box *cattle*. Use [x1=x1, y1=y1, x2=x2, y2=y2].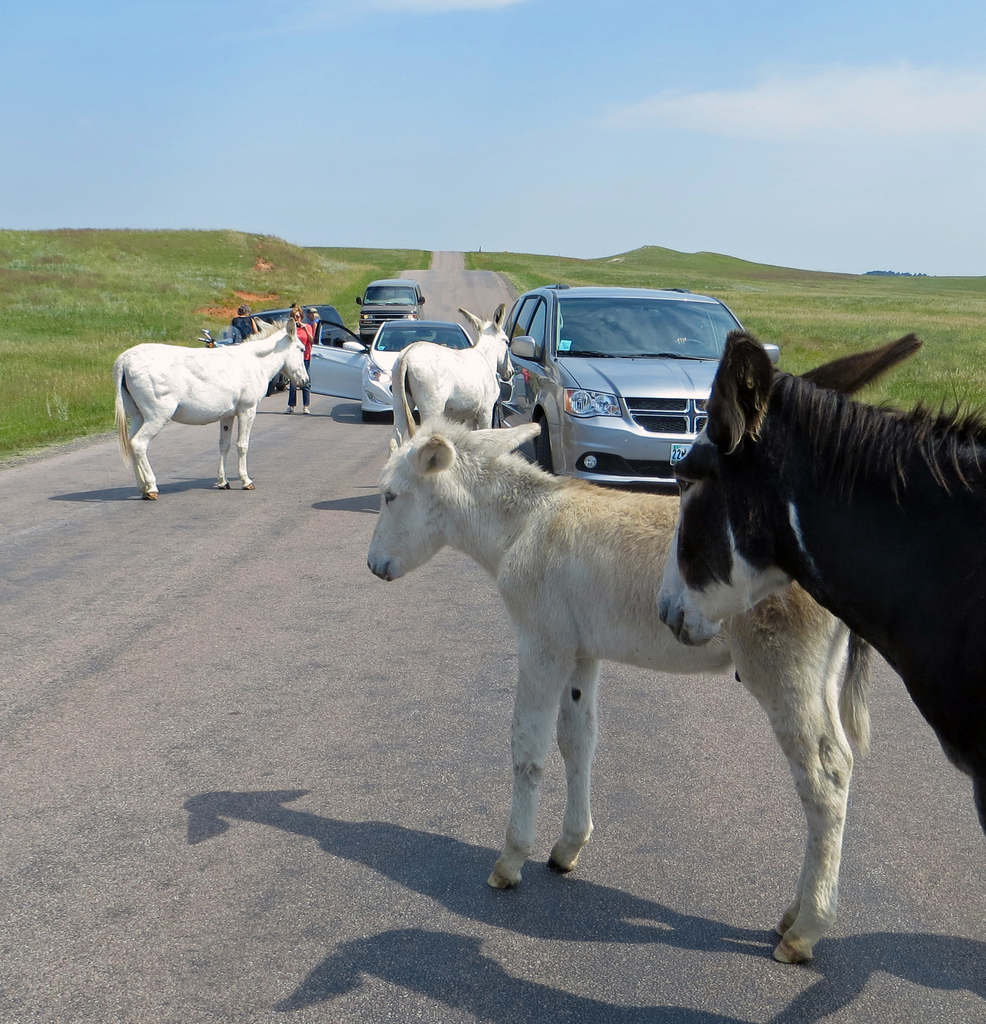
[x1=655, y1=333, x2=985, y2=828].
